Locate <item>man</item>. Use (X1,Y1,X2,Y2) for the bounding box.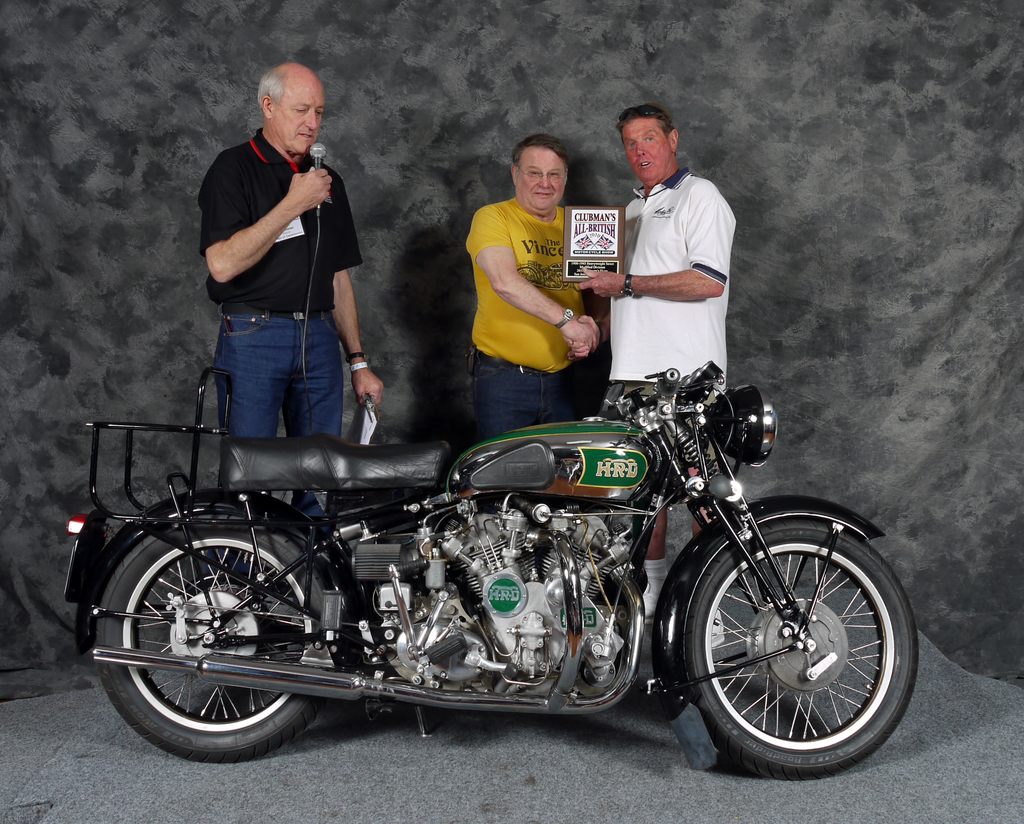
(576,102,745,617).
